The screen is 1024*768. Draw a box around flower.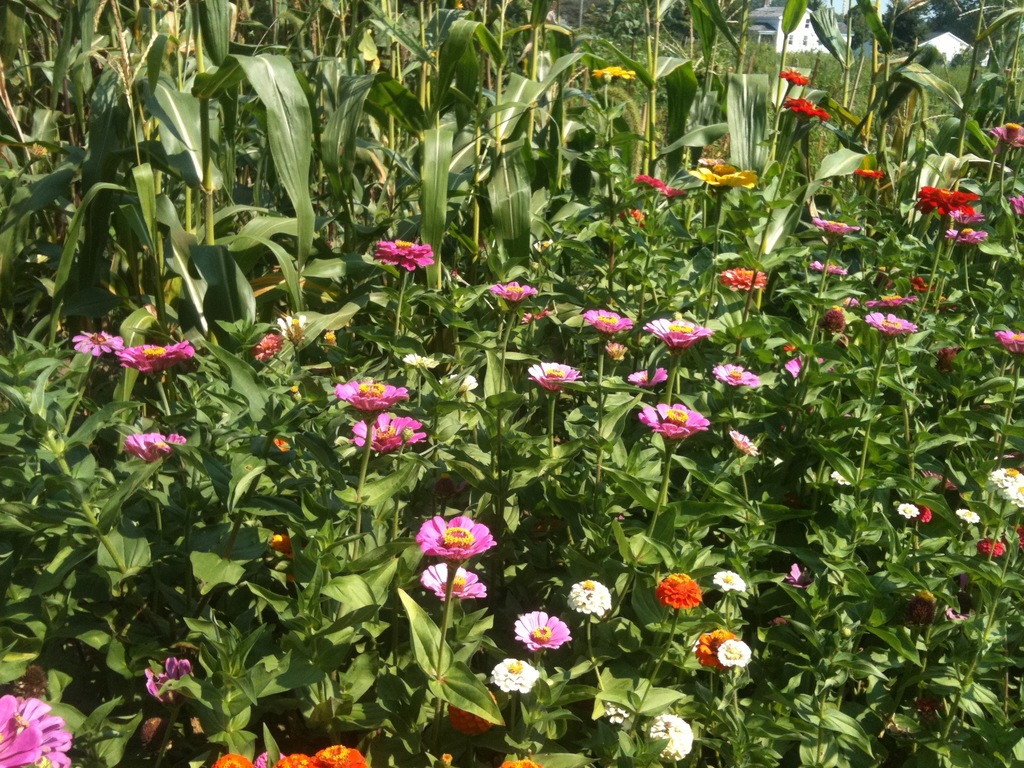
(1009, 193, 1023, 213).
